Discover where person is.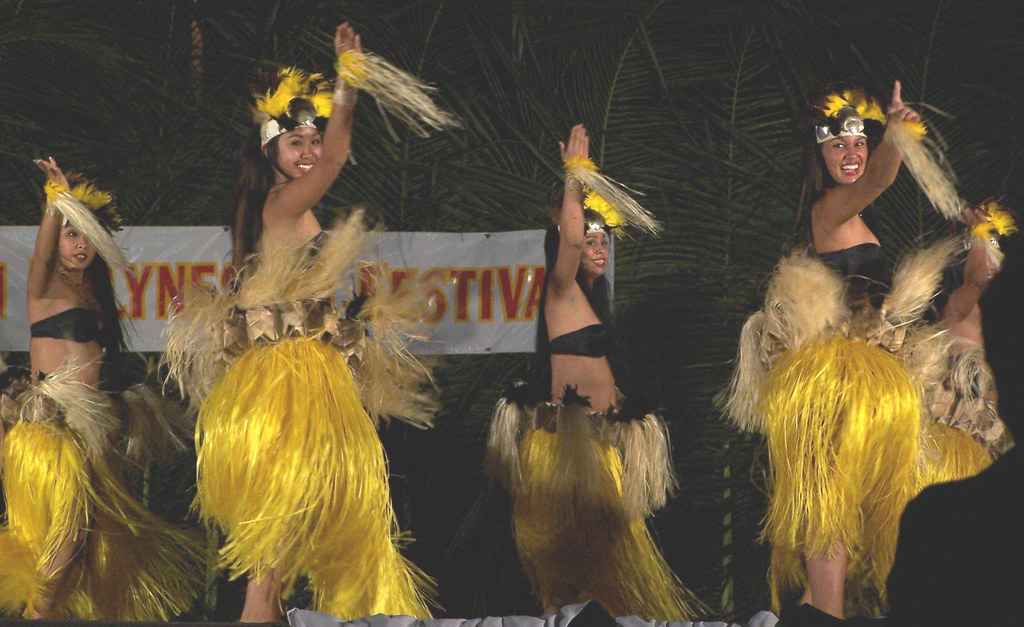
Discovered at locate(778, 73, 995, 626).
